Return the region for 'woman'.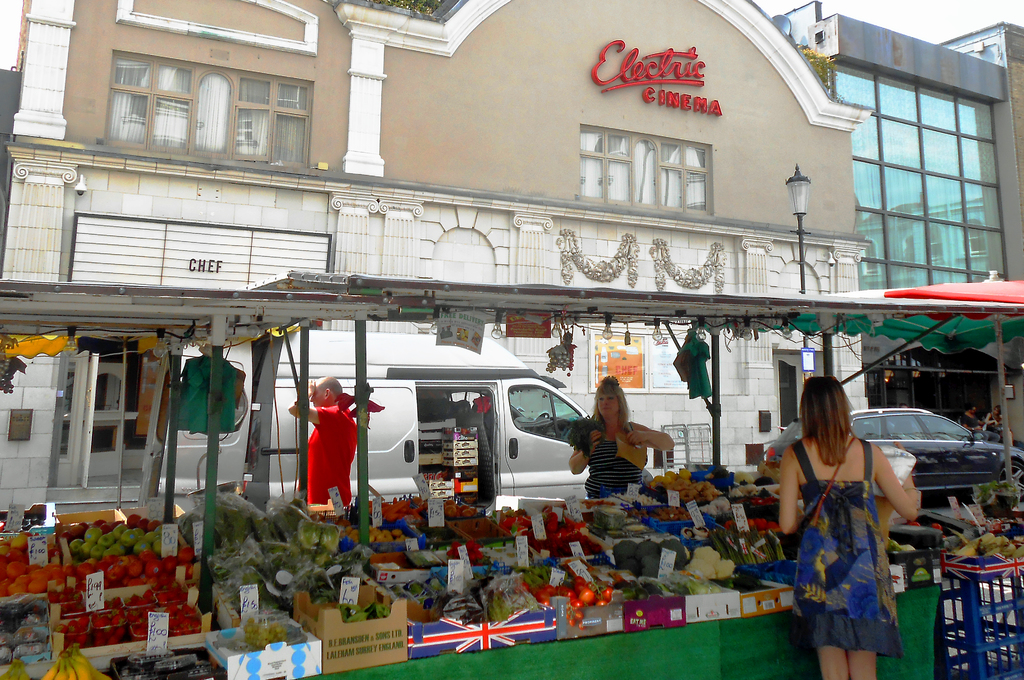
crop(566, 376, 675, 503).
